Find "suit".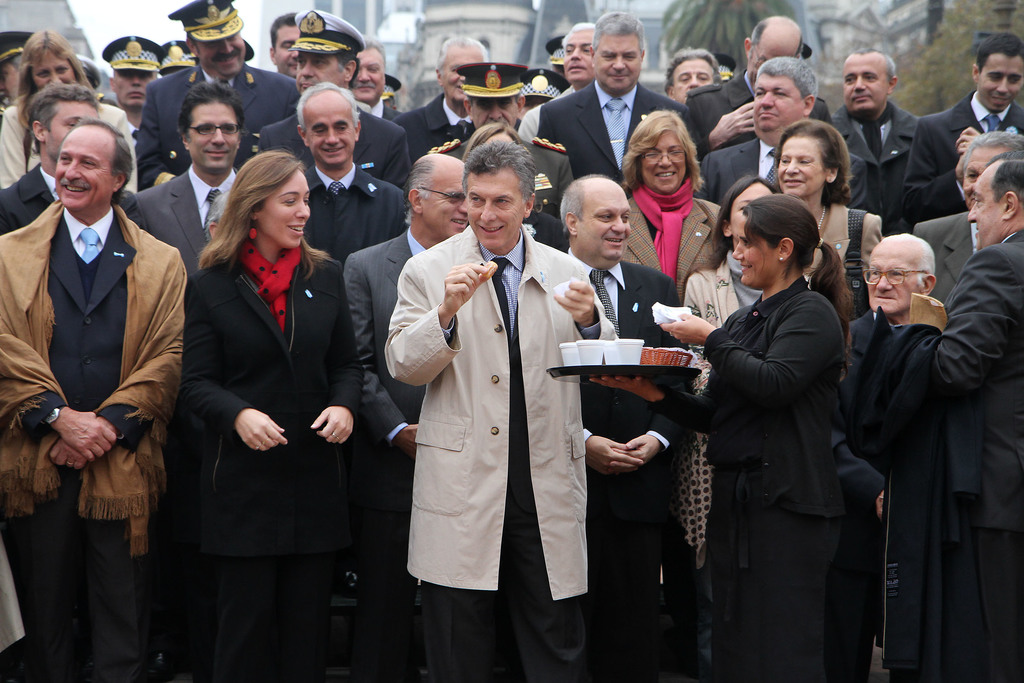
533 79 693 202.
